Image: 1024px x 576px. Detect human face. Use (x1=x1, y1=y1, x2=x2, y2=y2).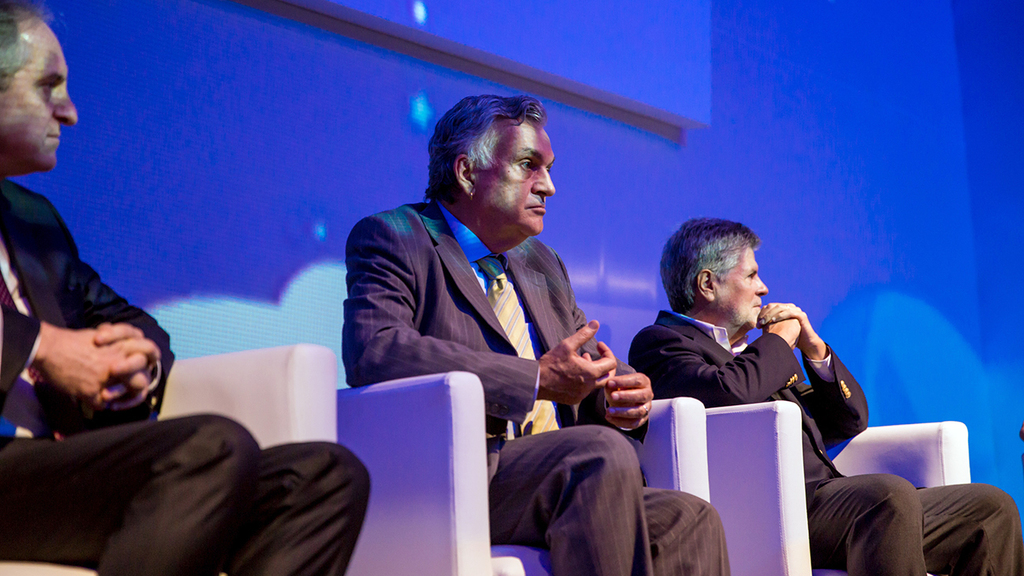
(x1=718, y1=240, x2=768, y2=329).
